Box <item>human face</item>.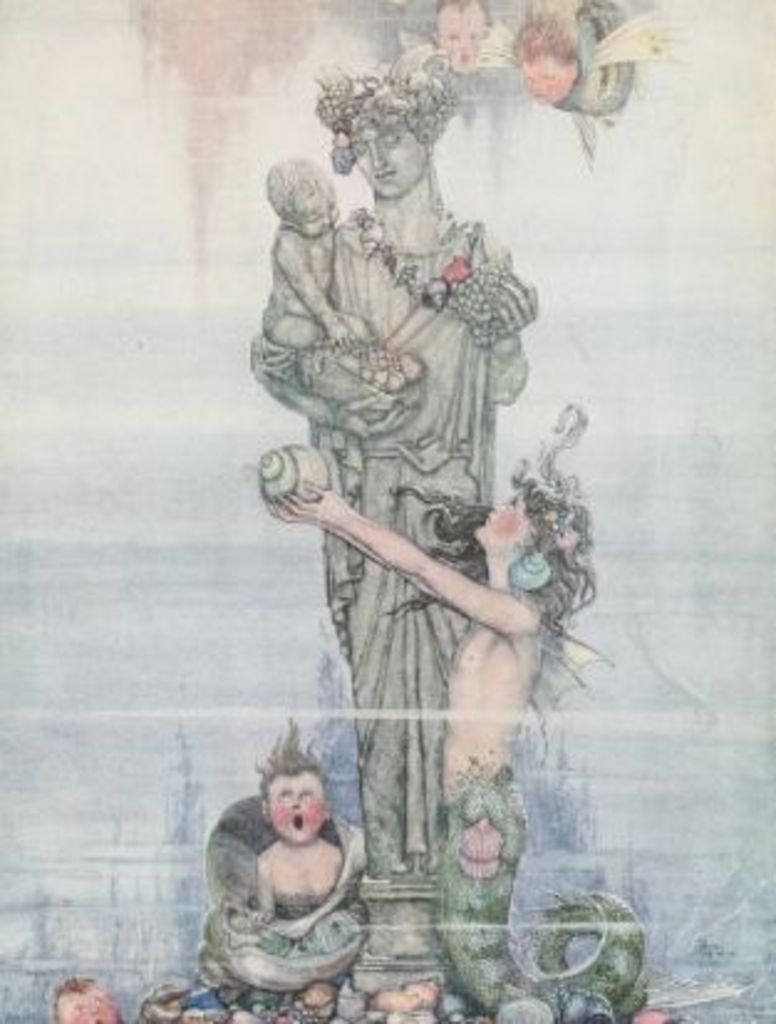
rect(518, 47, 580, 99).
